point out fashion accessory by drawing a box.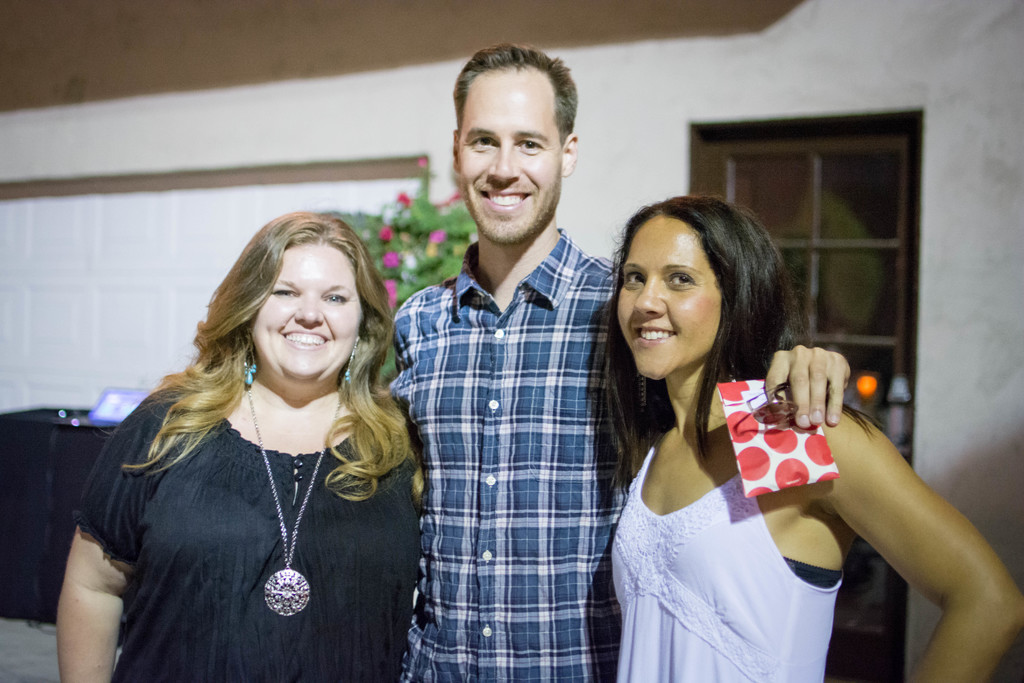
l=745, t=378, r=801, b=427.
